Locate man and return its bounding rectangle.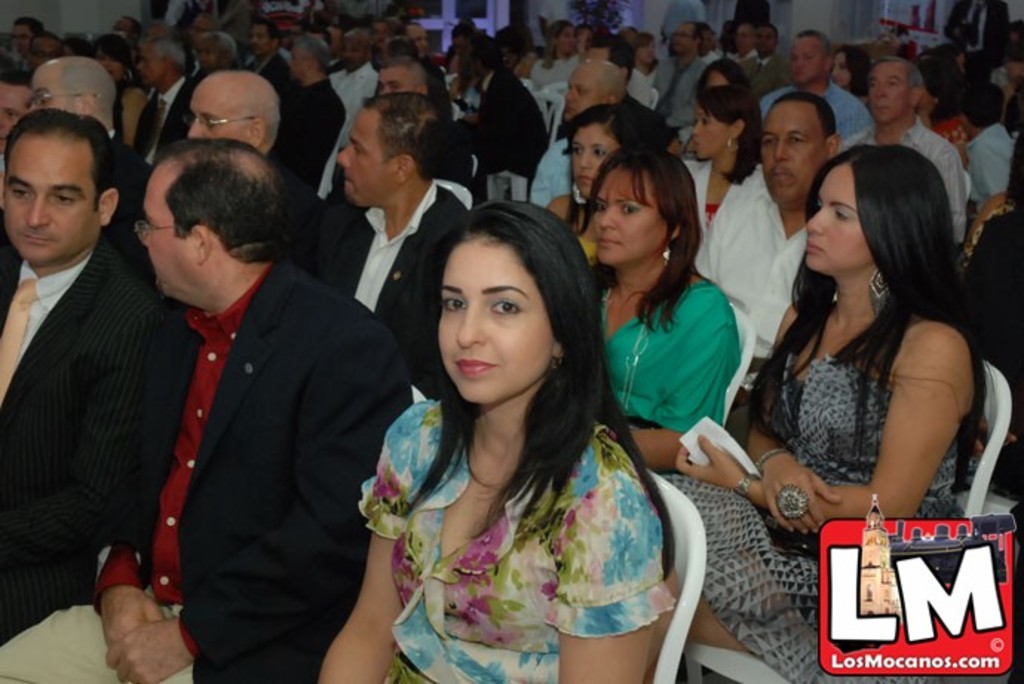
bbox=[239, 16, 289, 99].
